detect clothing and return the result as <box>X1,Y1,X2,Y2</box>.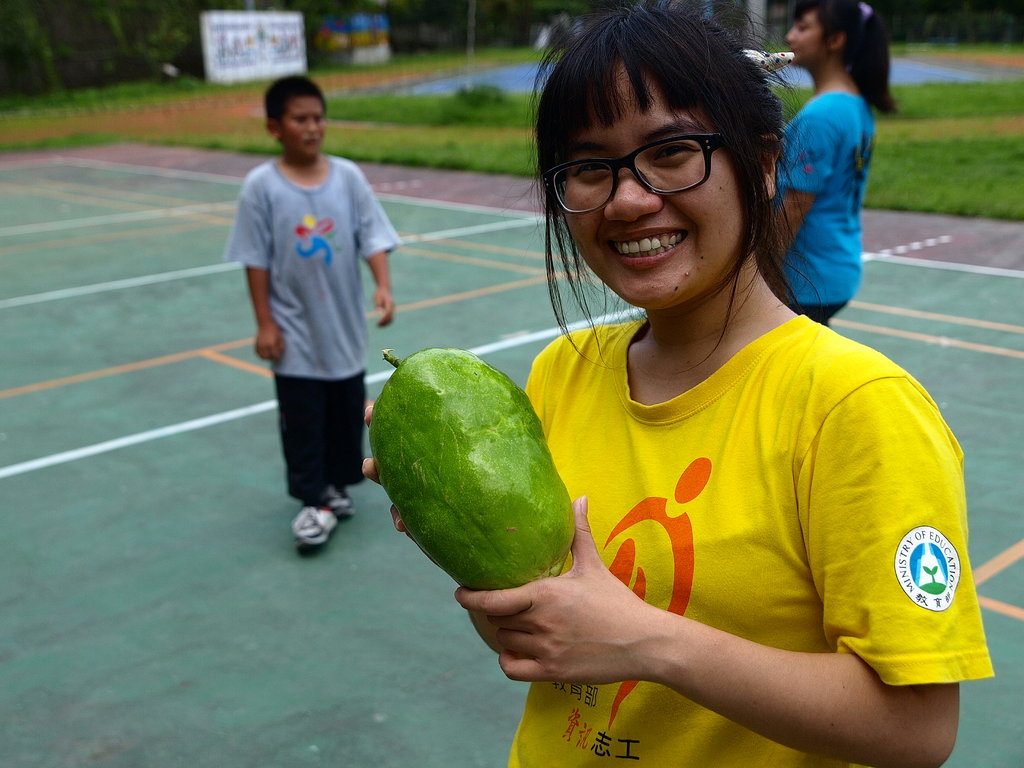
<box>499,229,954,744</box>.
